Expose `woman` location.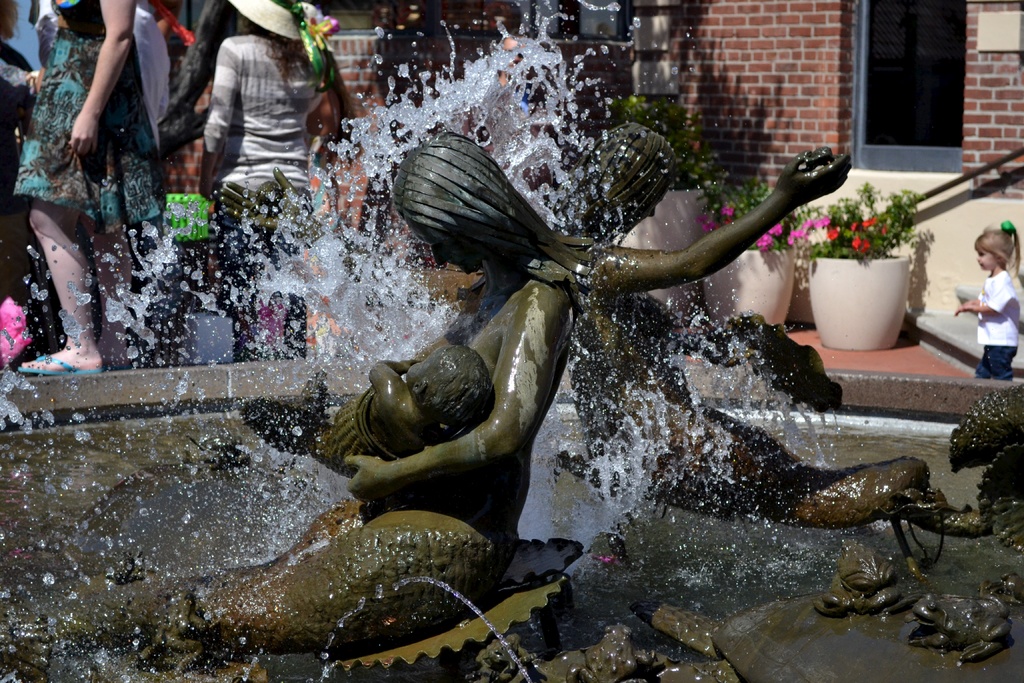
Exposed at <region>195, 0, 325, 357</region>.
